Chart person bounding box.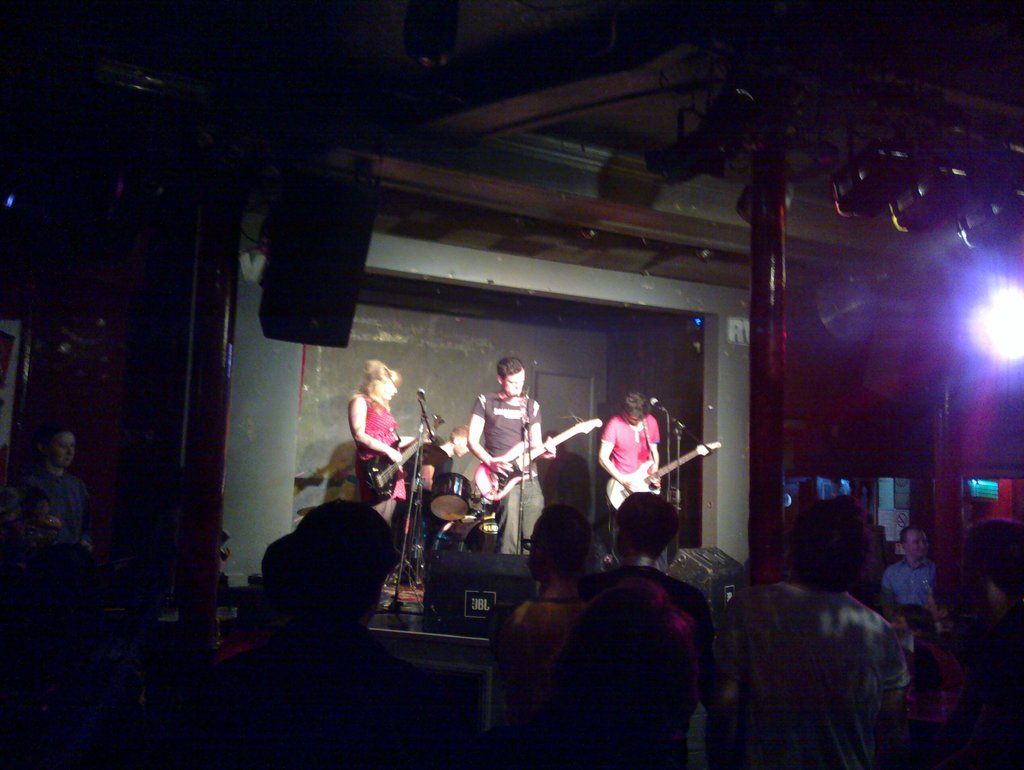
Charted: BBox(885, 525, 942, 615).
